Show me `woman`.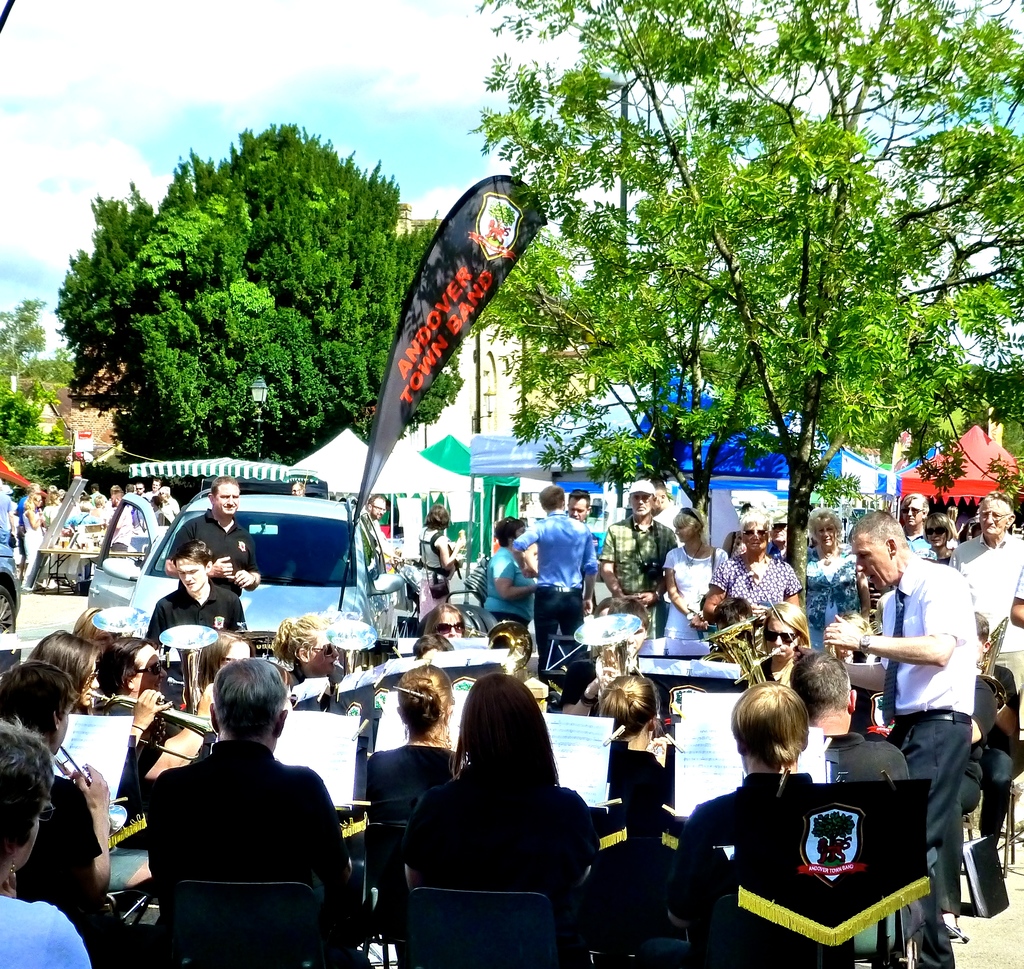
`woman` is here: Rect(266, 614, 348, 687).
